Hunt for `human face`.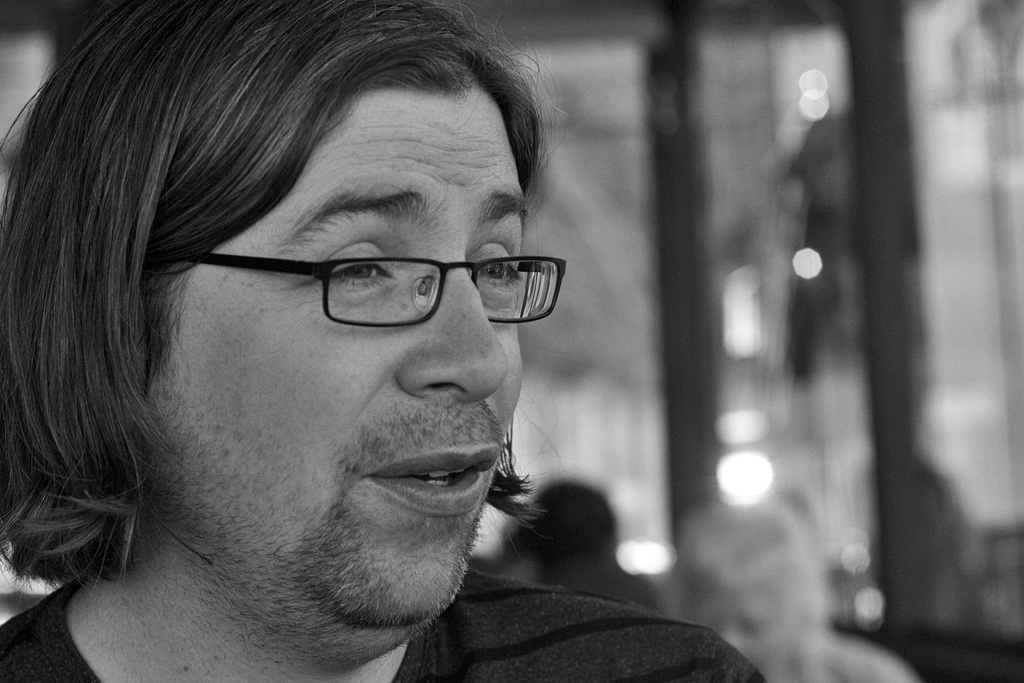
Hunted down at bbox=[142, 84, 532, 657].
